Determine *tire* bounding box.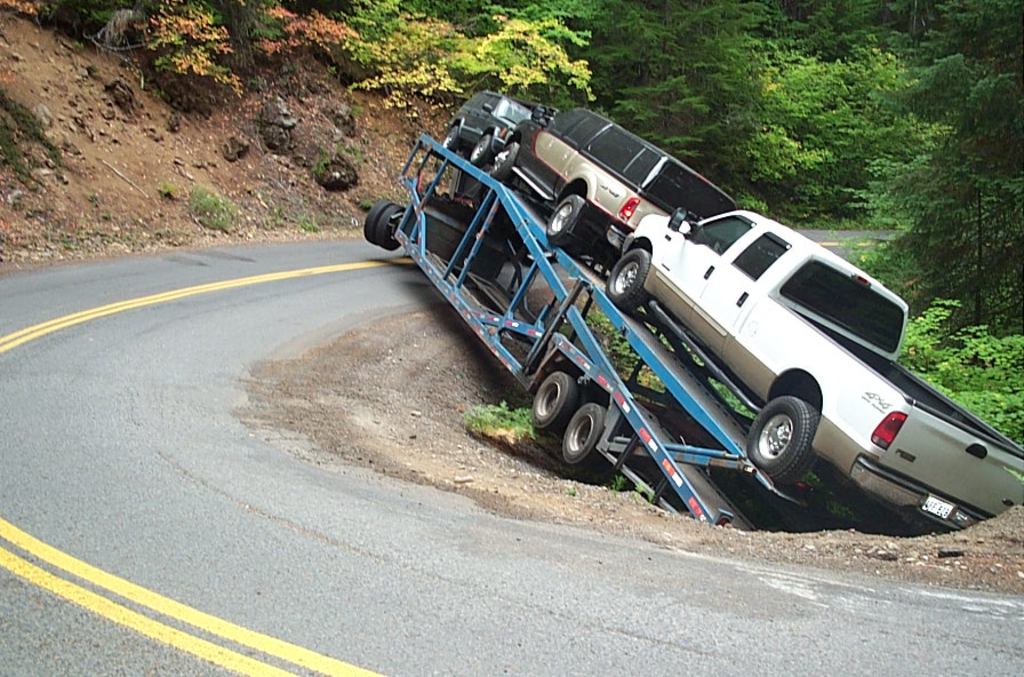
Determined: <region>558, 403, 613, 465</region>.
